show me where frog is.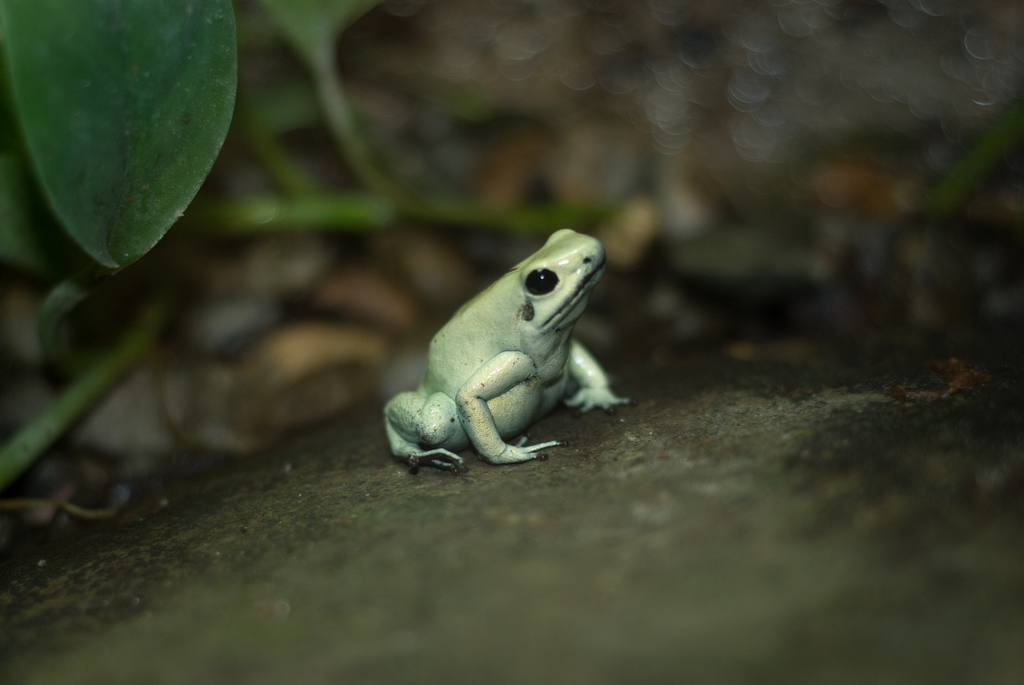
frog is at [x1=381, y1=225, x2=632, y2=465].
